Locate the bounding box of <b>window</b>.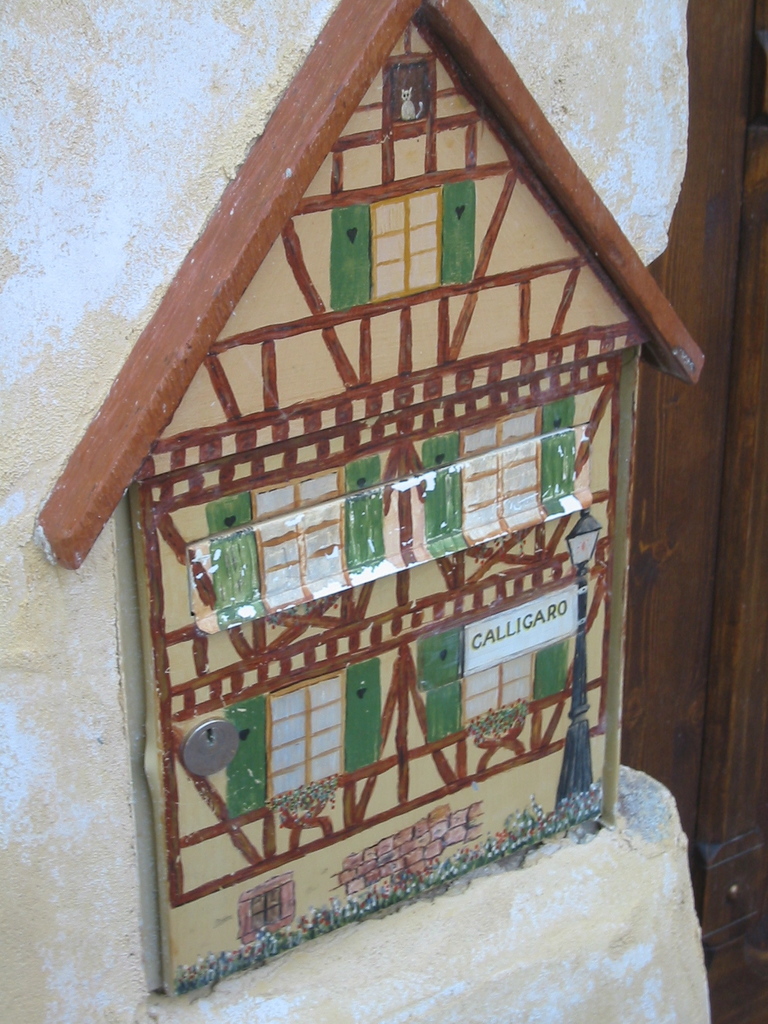
Bounding box: {"left": 460, "top": 401, "right": 541, "bottom": 545}.
